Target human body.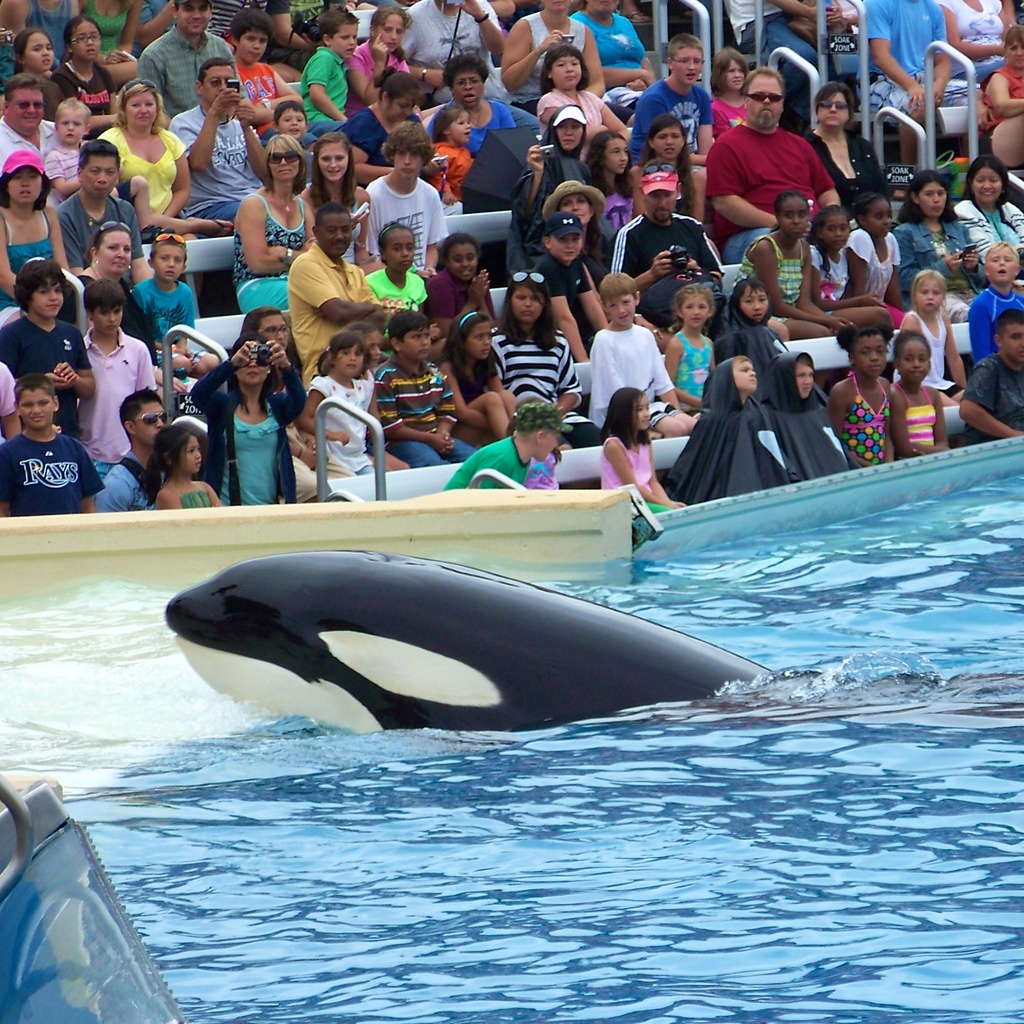
Target region: (898, 170, 990, 327).
